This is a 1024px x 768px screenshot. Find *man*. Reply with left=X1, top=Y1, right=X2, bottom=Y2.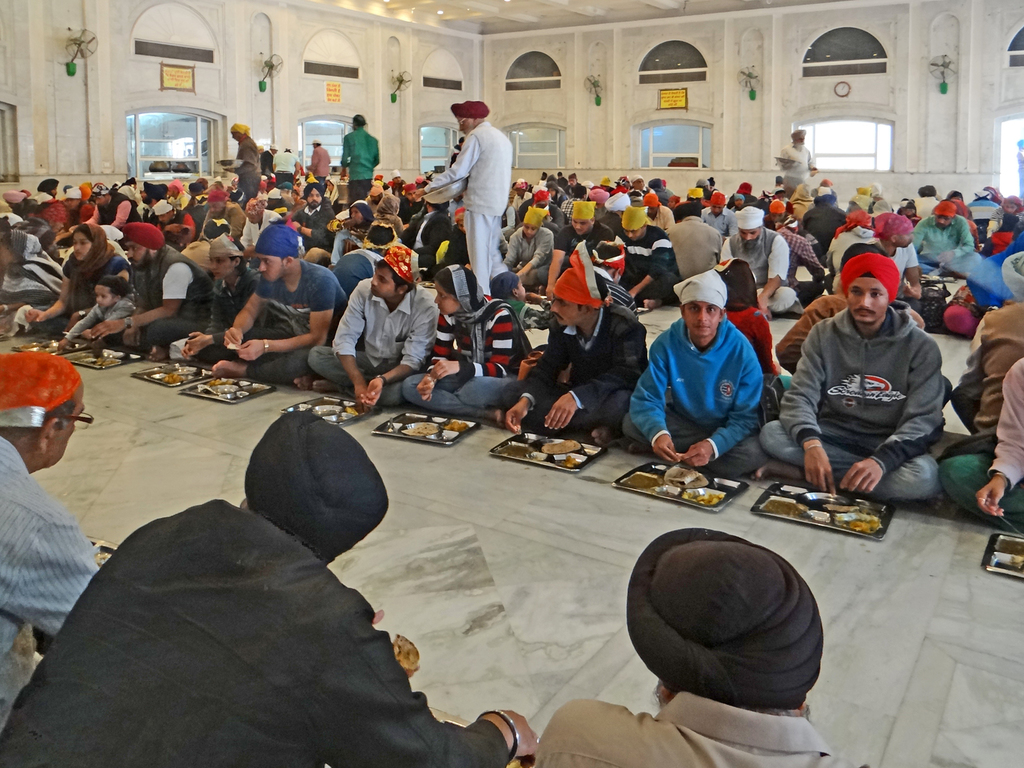
left=286, top=181, right=342, bottom=267.
